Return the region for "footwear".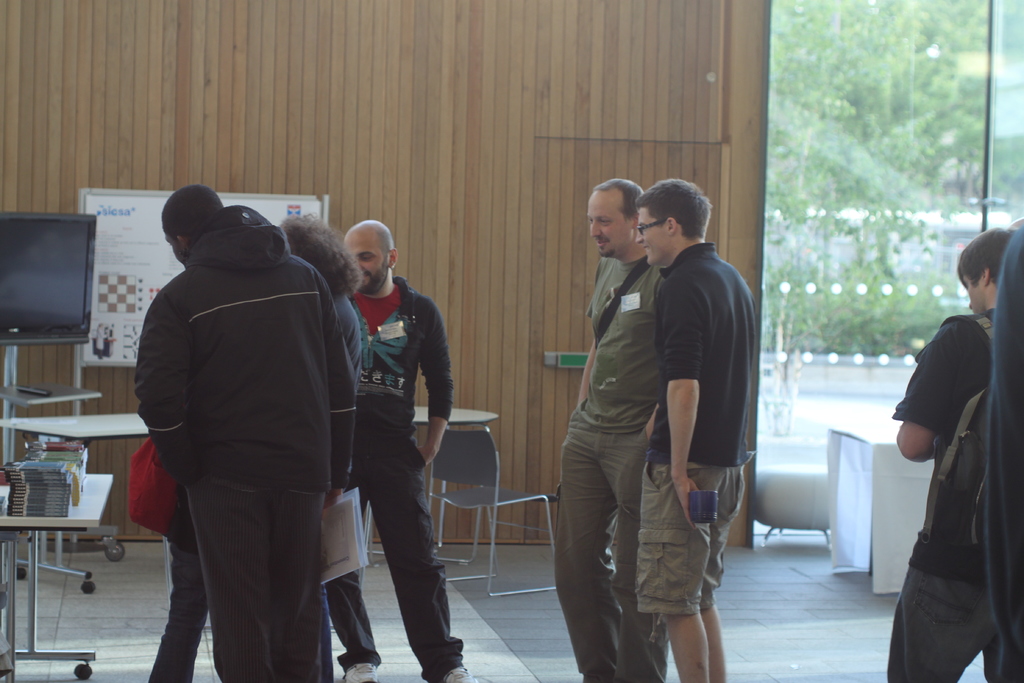
(x1=442, y1=666, x2=479, y2=682).
